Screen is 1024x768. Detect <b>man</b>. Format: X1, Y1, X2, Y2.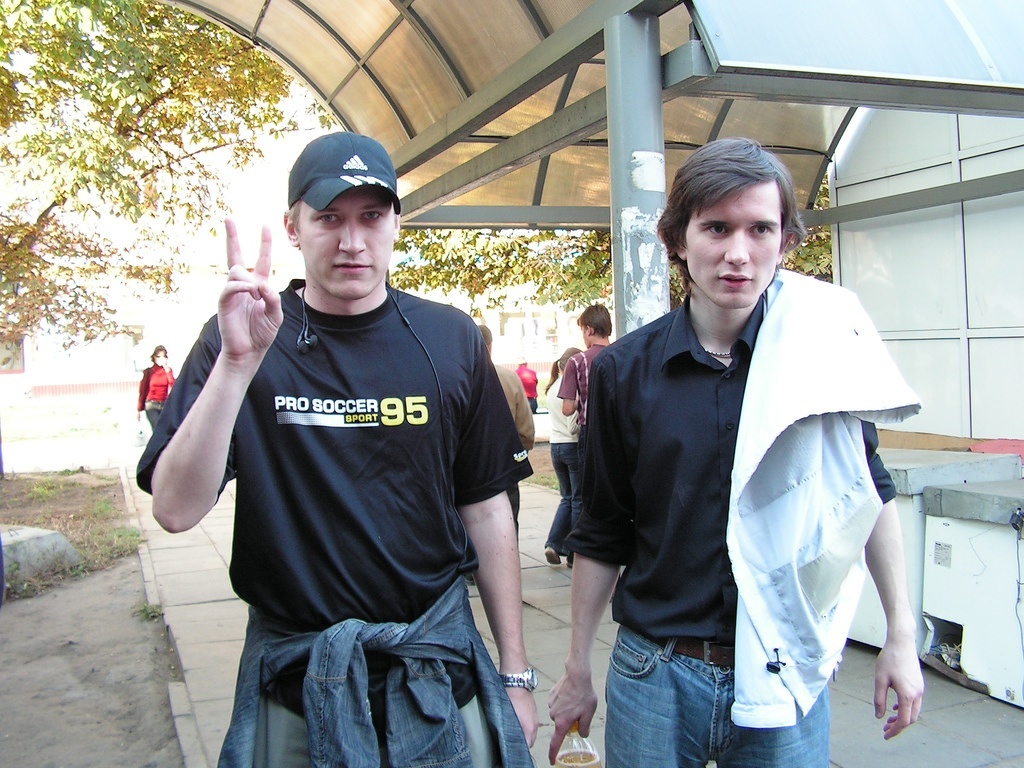
556, 129, 914, 767.
